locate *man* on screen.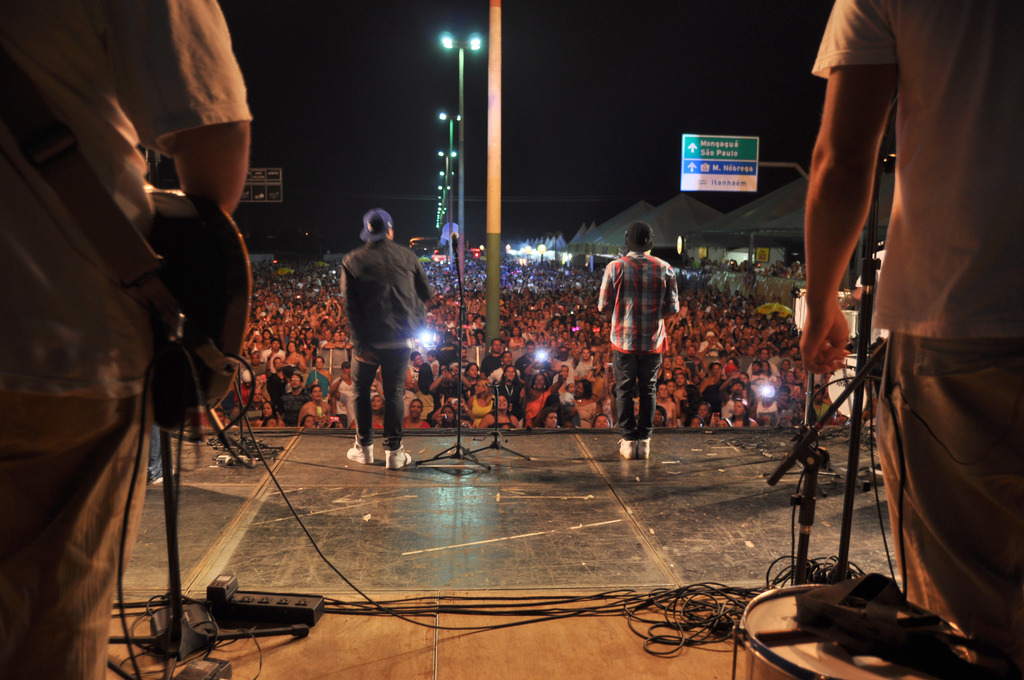
On screen at pyautogui.locateOnScreen(491, 350, 517, 378).
